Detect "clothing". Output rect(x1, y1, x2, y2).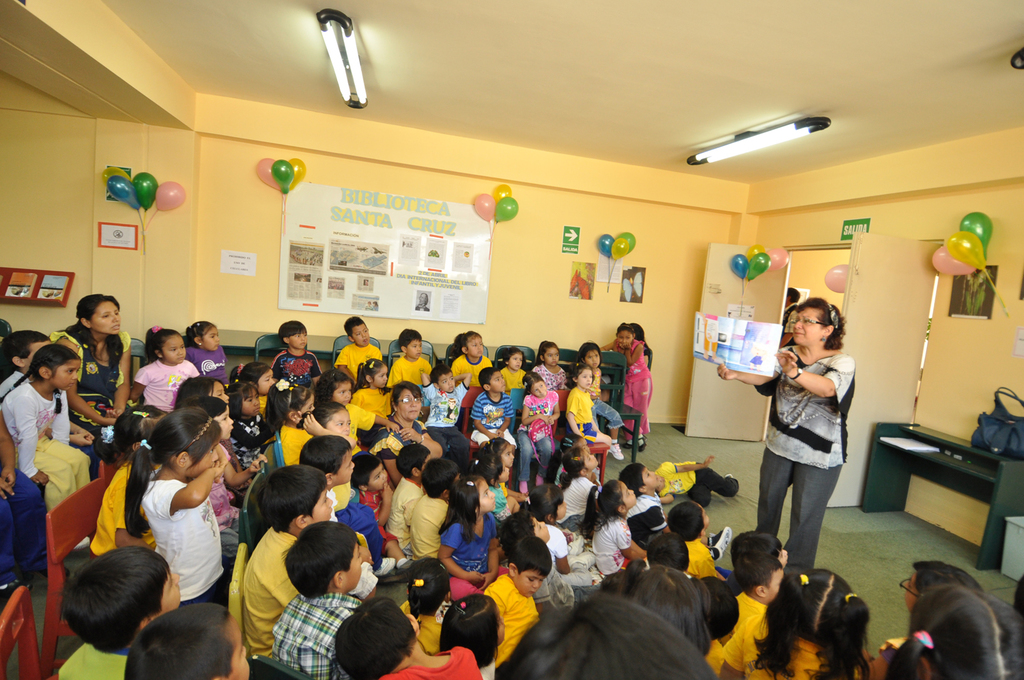
rect(630, 490, 672, 558).
